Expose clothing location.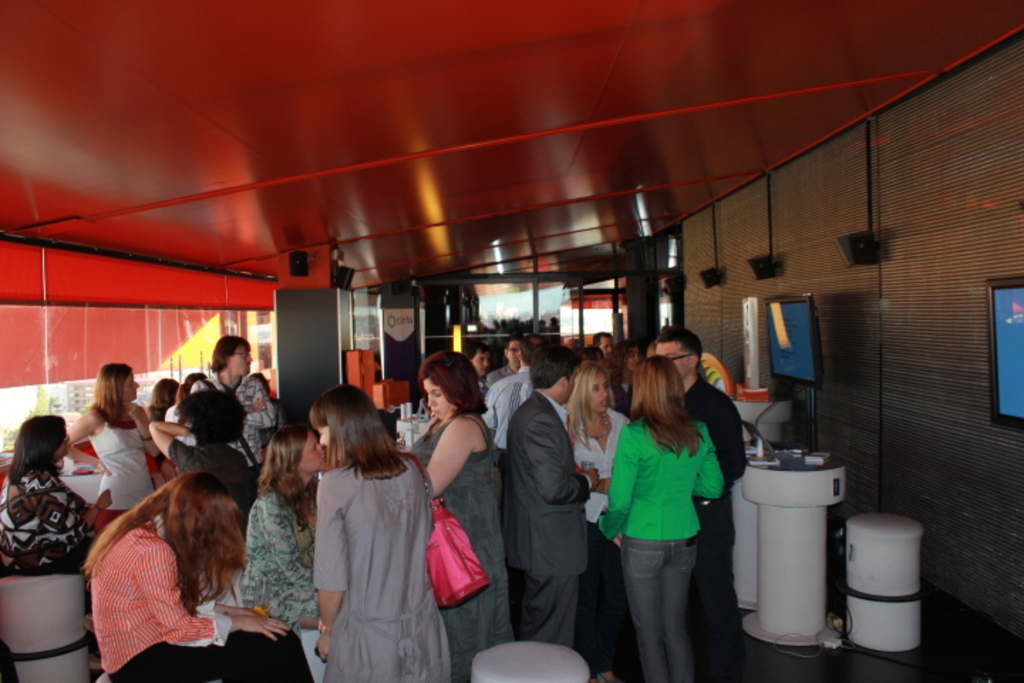
Exposed at 481, 363, 518, 398.
